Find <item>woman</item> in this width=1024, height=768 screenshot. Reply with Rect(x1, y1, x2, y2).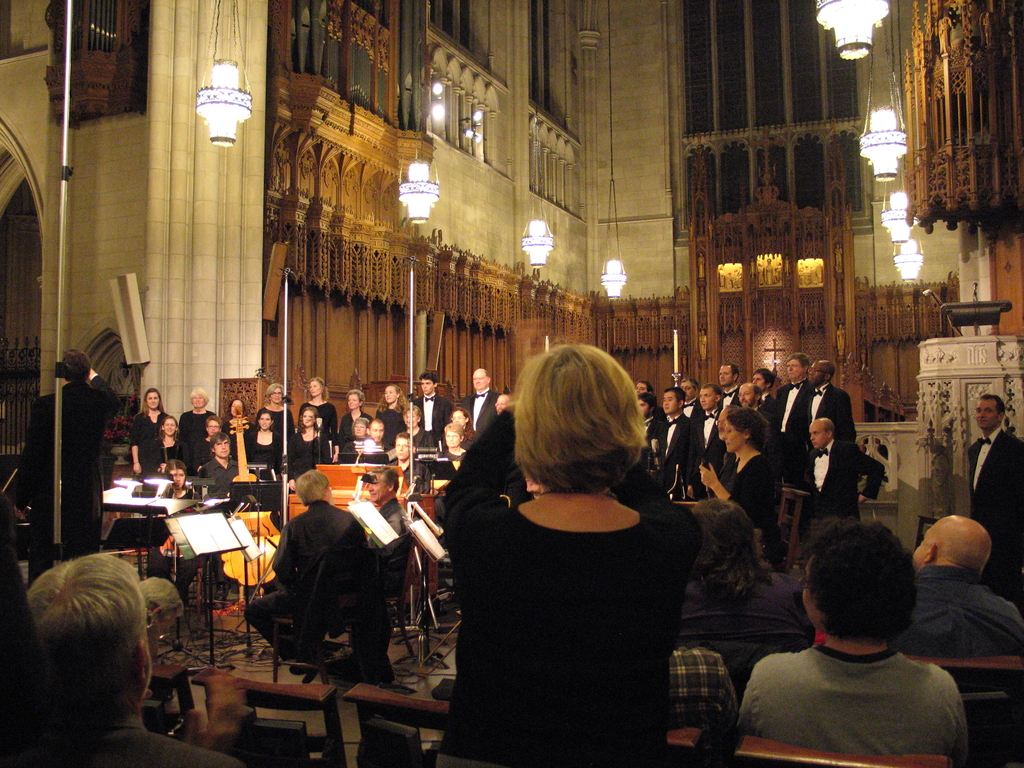
Rect(399, 403, 435, 457).
